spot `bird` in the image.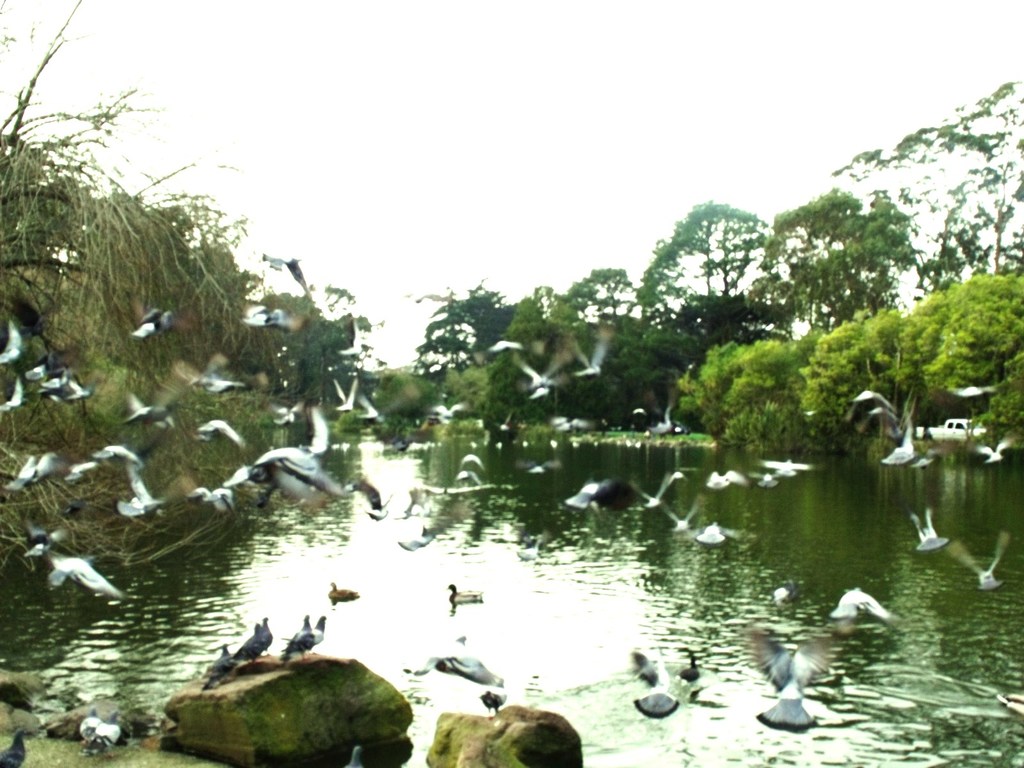
`bird` found at {"x1": 741, "y1": 627, "x2": 851, "y2": 732}.
